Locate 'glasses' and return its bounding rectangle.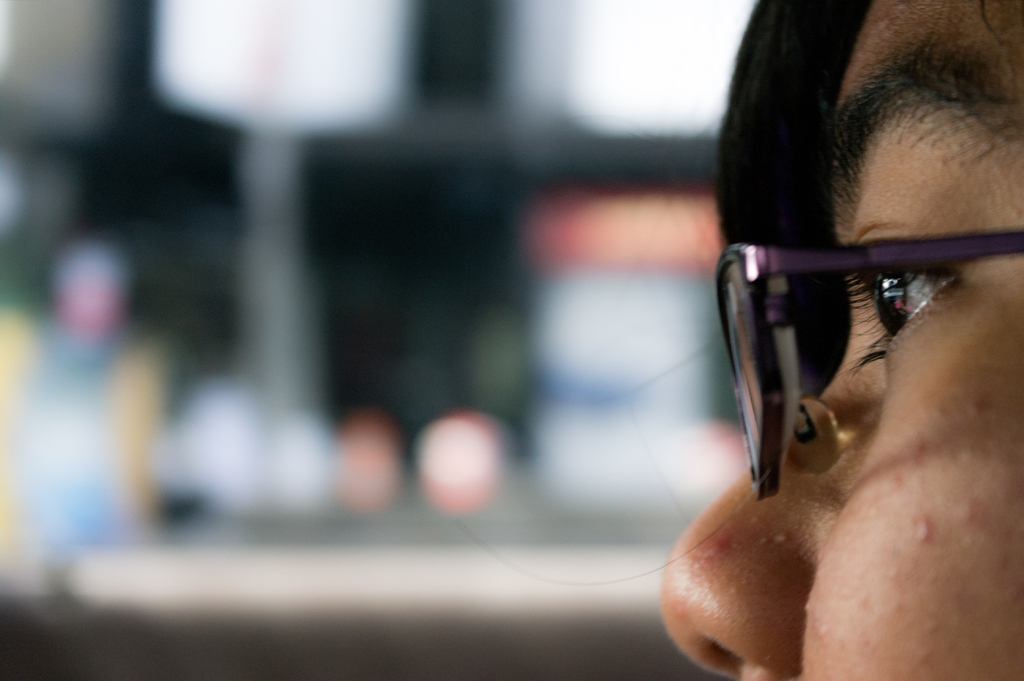
719, 150, 980, 470.
